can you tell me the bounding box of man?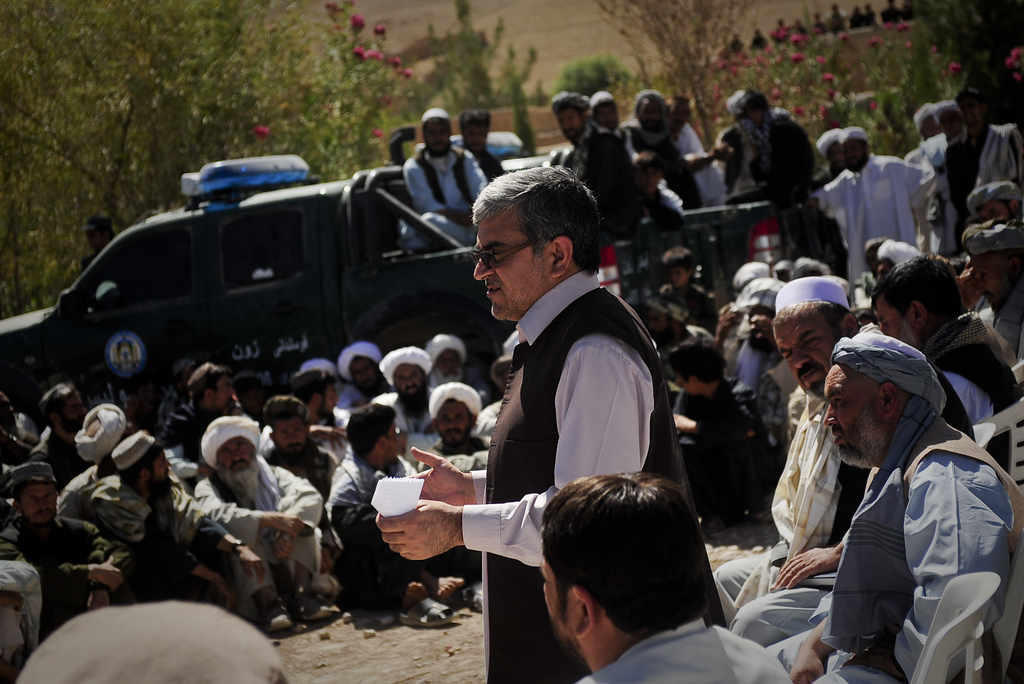
select_region(773, 336, 1023, 683).
